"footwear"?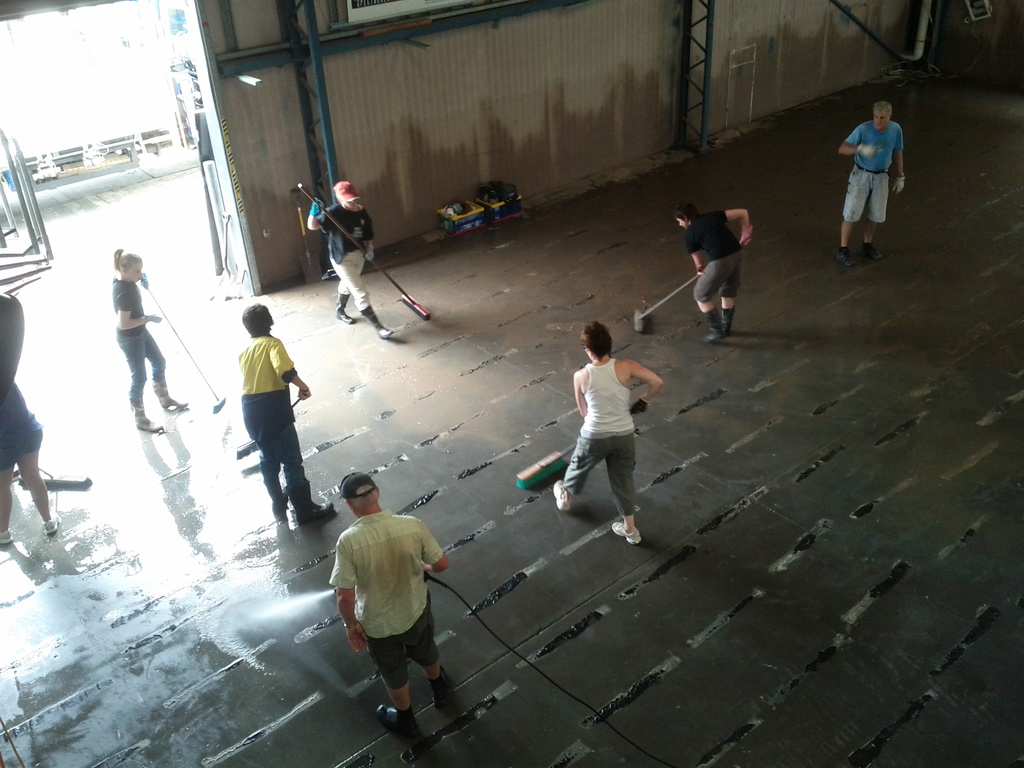
bbox(365, 310, 402, 339)
